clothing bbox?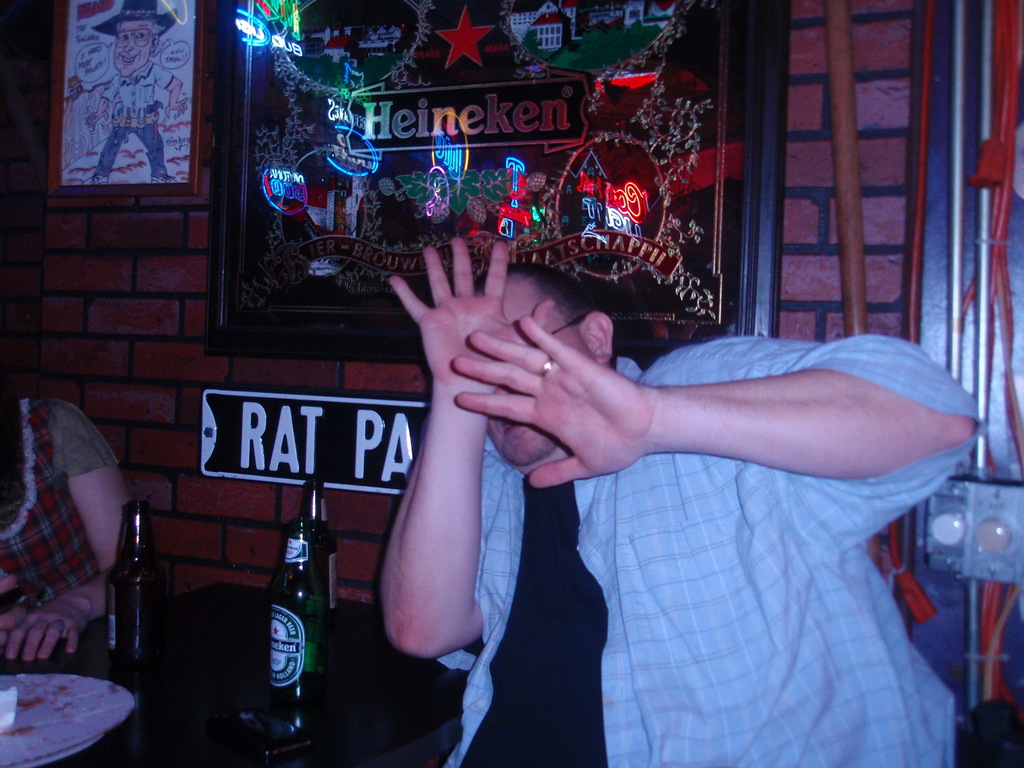
<bbox>0, 397, 118, 606</bbox>
